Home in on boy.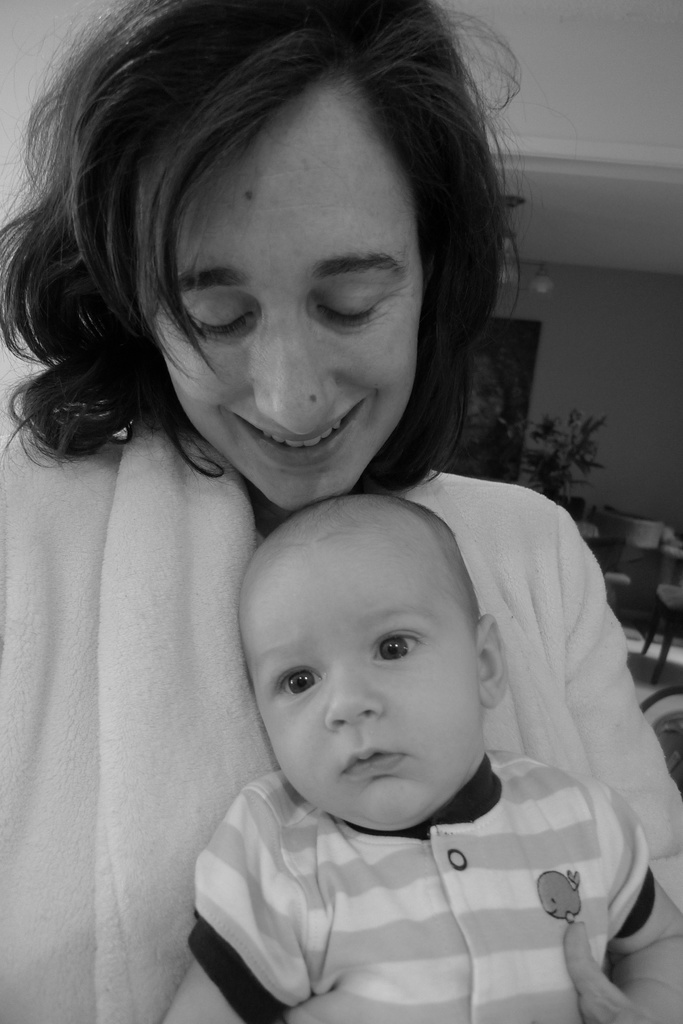
Homed in at 156:486:682:1023.
